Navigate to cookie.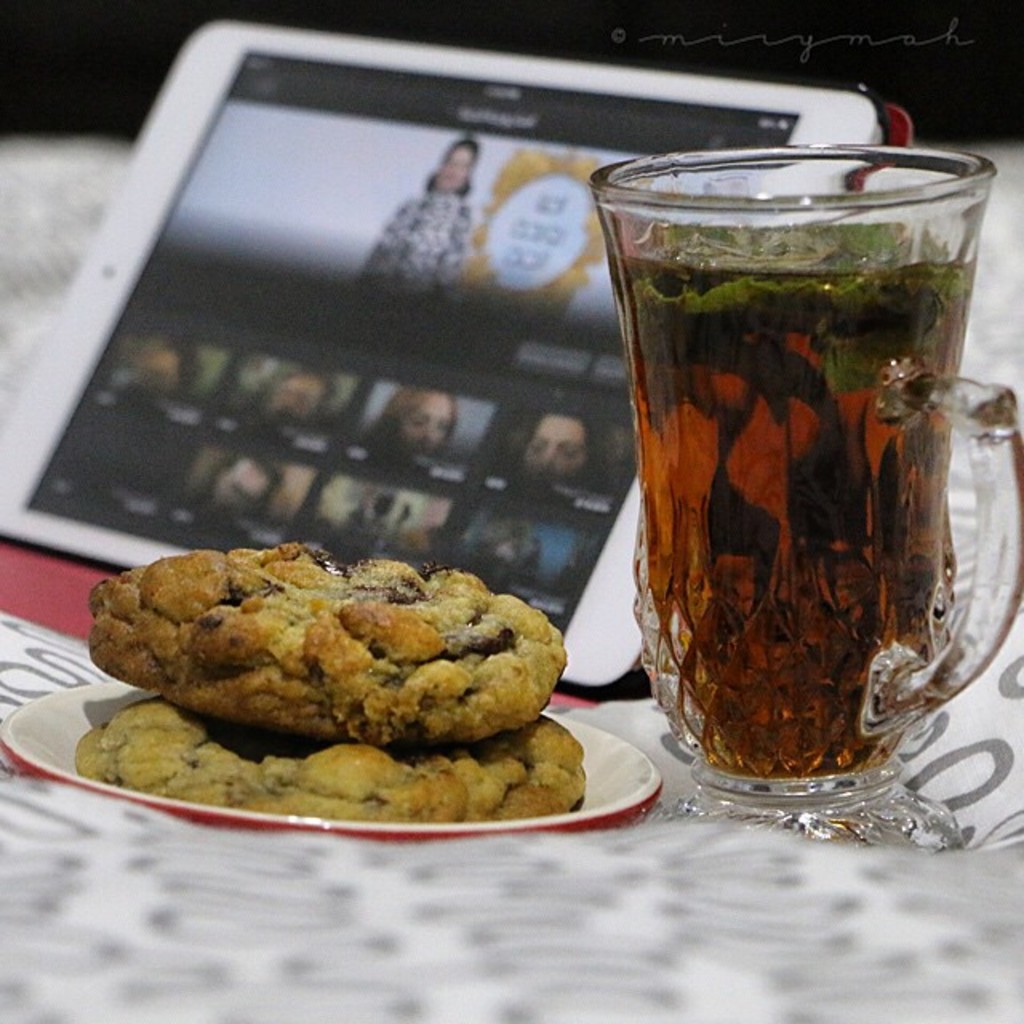
Navigation target: (left=70, top=698, right=586, bottom=816).
